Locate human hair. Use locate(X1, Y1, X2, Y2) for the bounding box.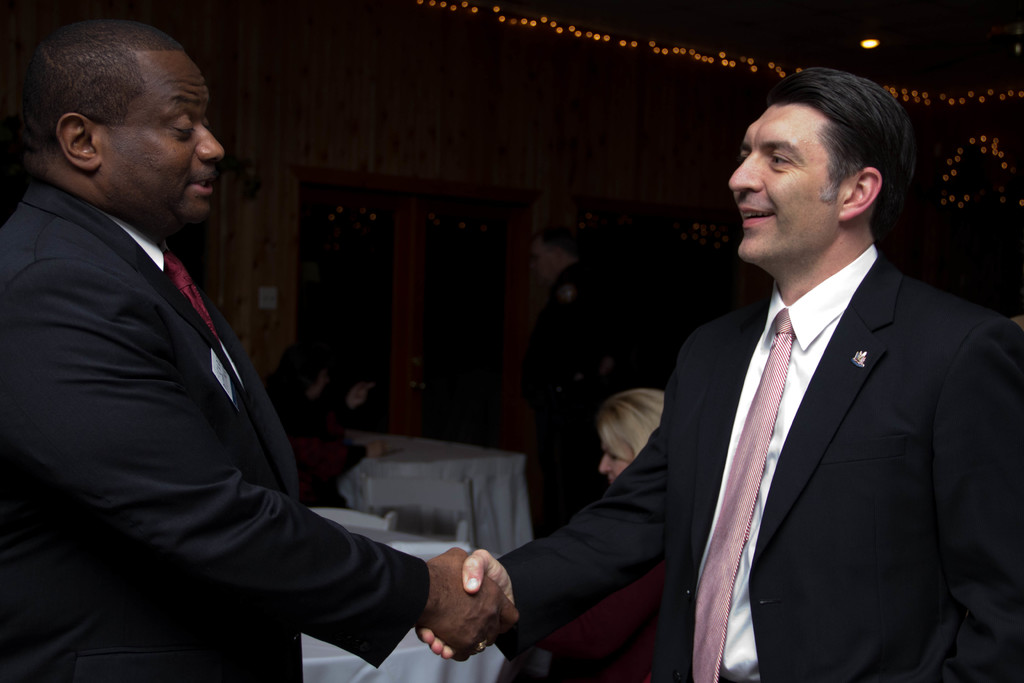
locate(16, 21, 192, 177).
